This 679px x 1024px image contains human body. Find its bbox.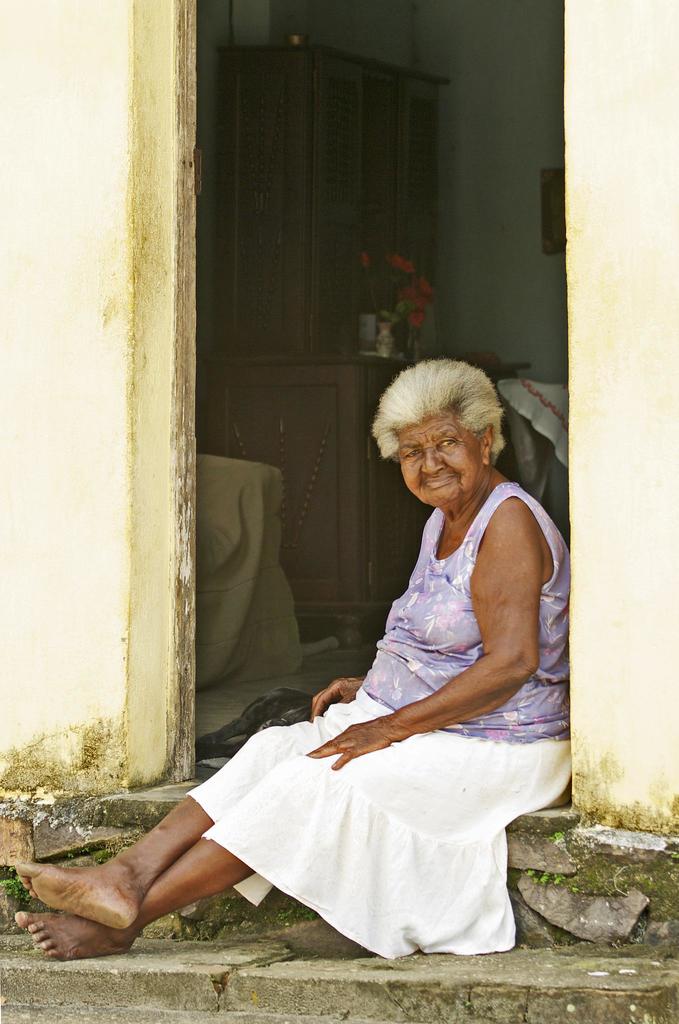
left=173, top=380, right=559, bottom=991.
